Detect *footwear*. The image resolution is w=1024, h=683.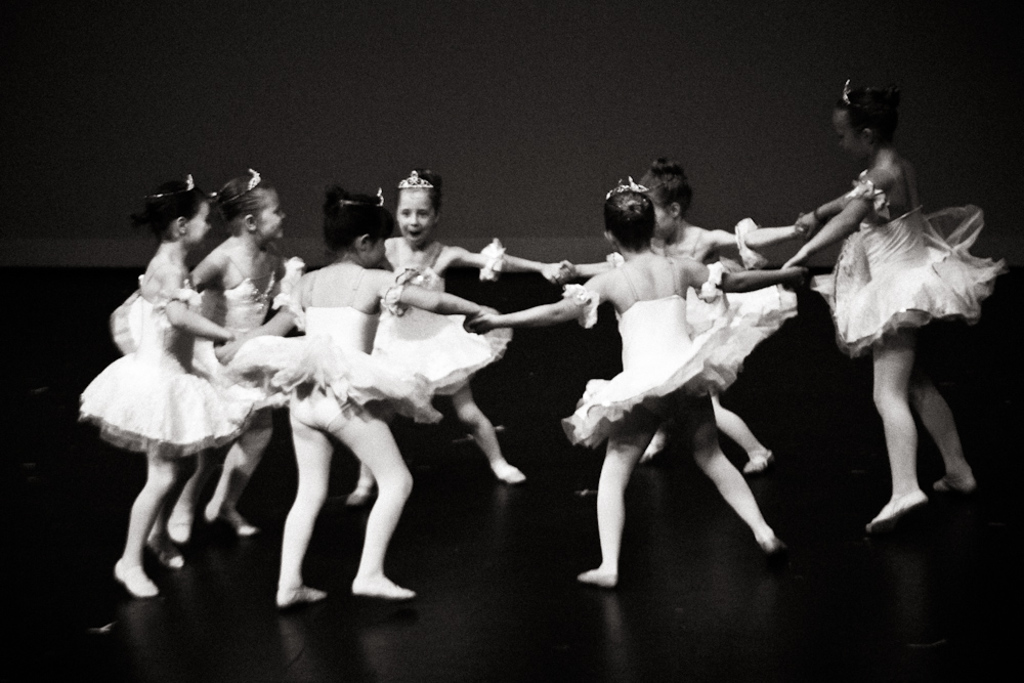
rect(928, 478, 978, 488).
